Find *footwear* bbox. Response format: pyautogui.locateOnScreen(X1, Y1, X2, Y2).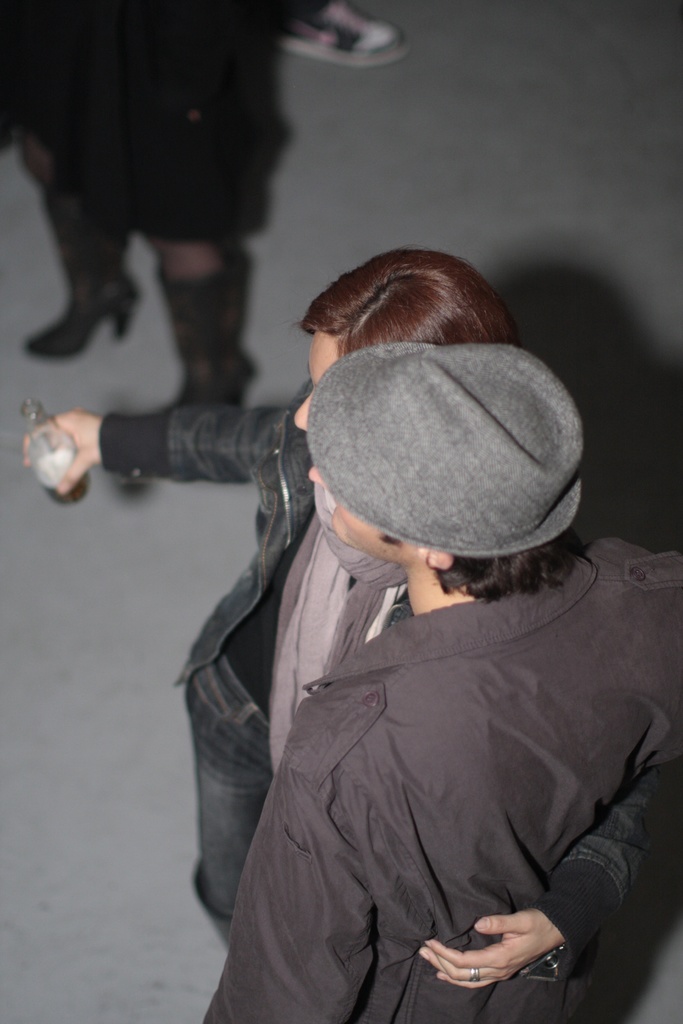
pyautogui.locateOnScreen(21, 232, 141, 368).
